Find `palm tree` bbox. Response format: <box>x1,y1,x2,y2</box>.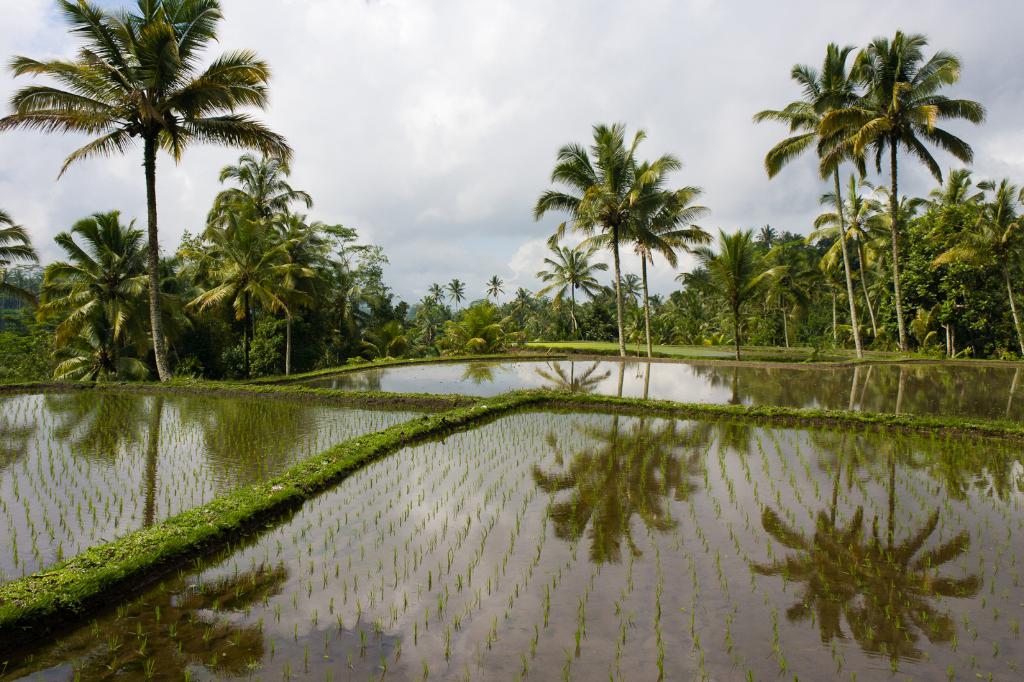
<box>0,0,283,372</box>.
